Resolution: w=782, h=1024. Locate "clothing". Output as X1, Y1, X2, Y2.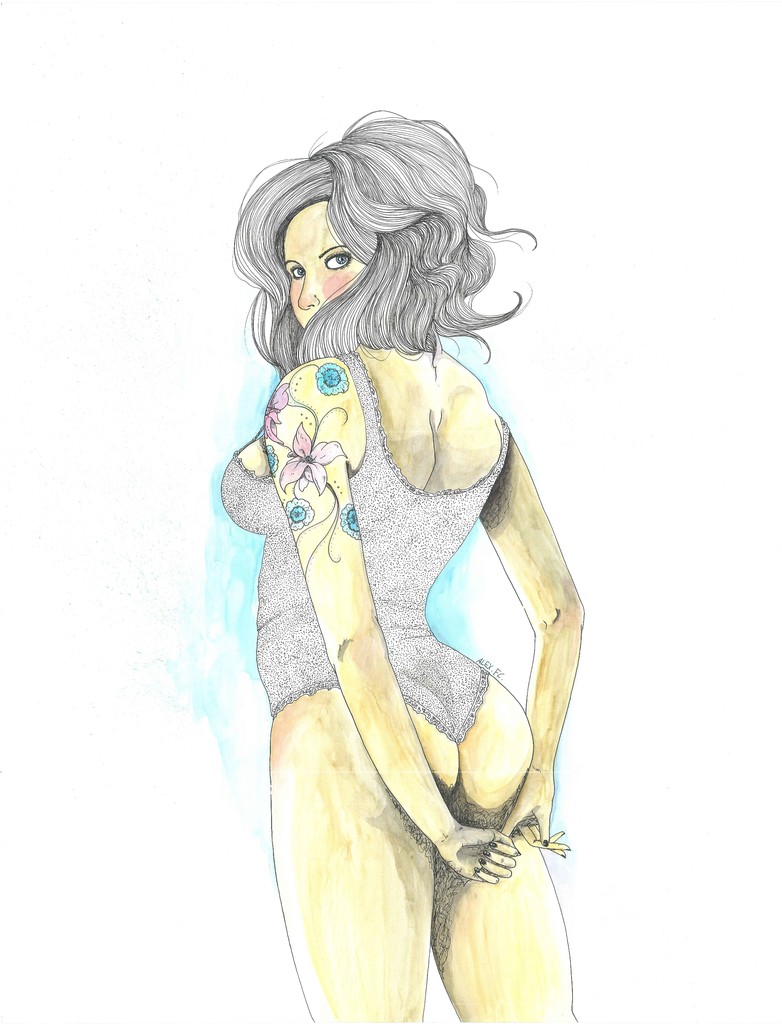
218, 347, 510, 742.
